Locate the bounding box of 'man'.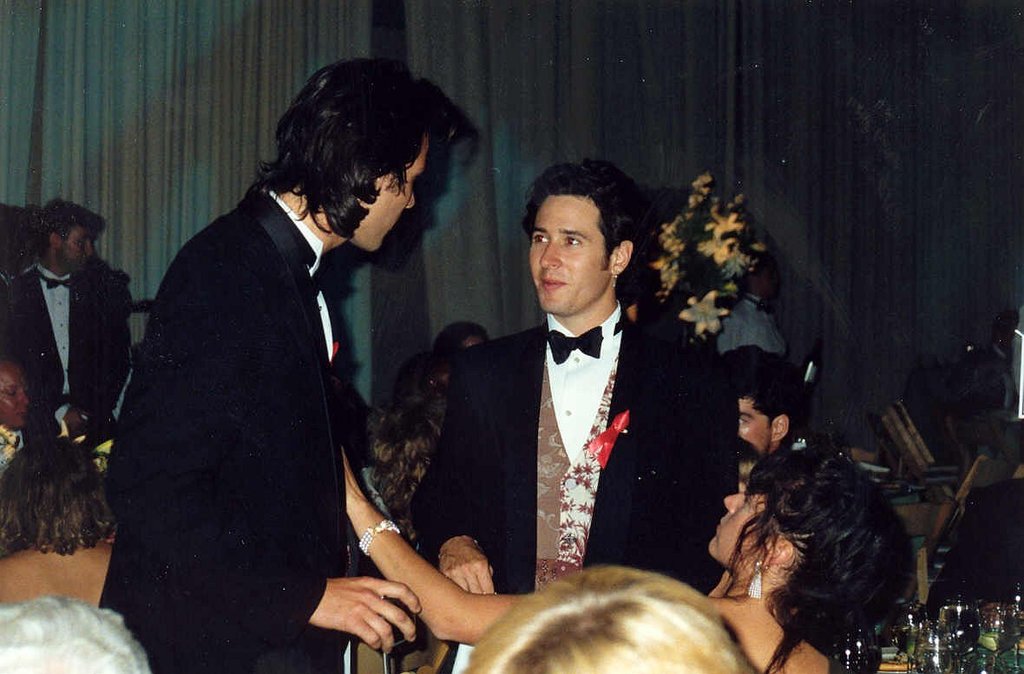
Bounding box: <region>96, 57, 437, 673</region>.
